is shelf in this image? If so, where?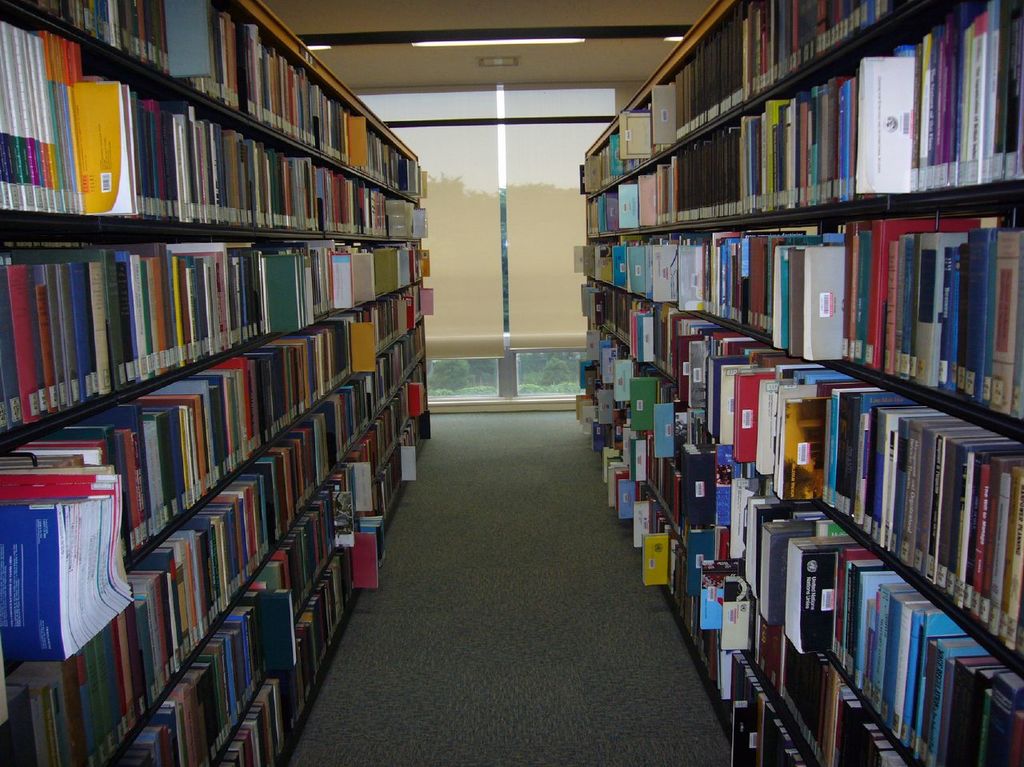
Yes, at bbox=[10, 0, 429, 204].
